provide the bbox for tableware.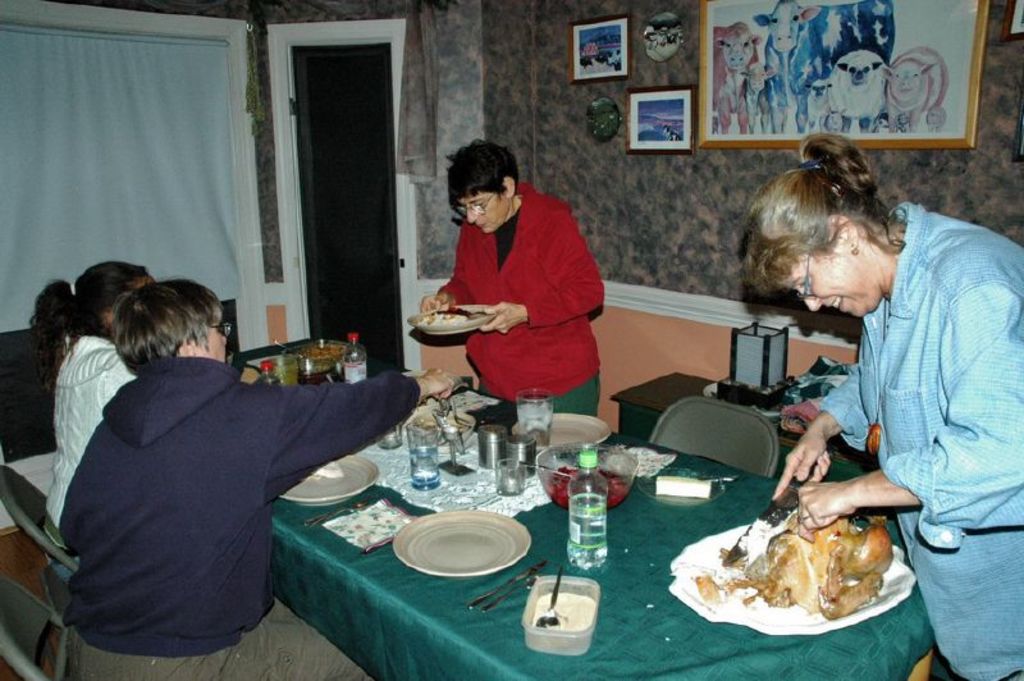
<box>531,438,641,512</box>.
